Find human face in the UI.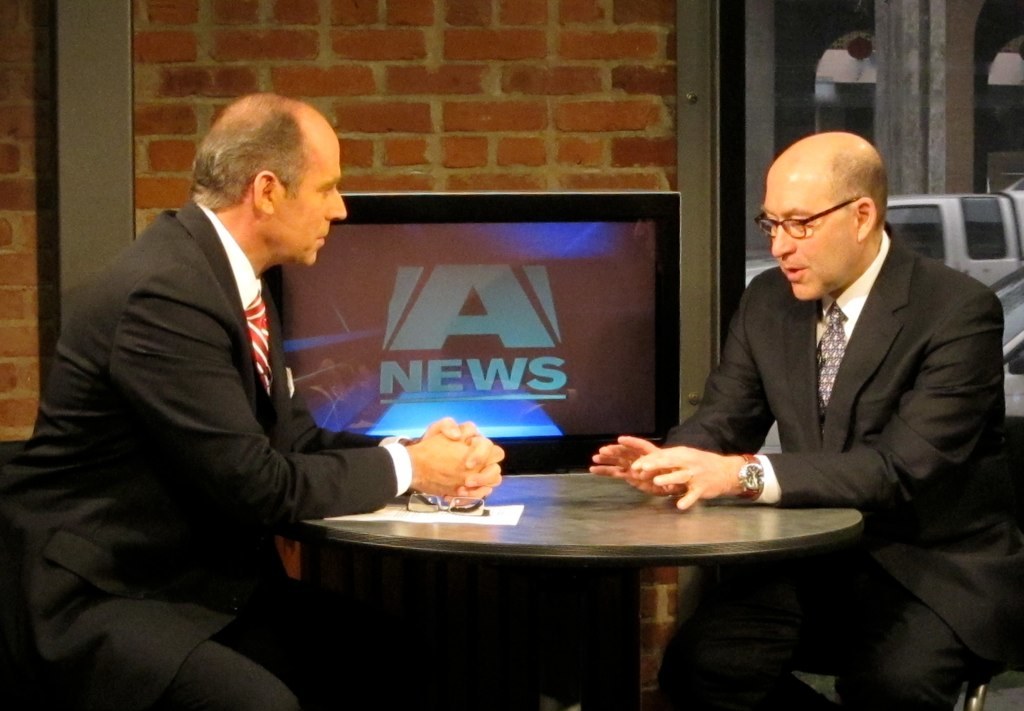
UI element at 271/129/348/268.
